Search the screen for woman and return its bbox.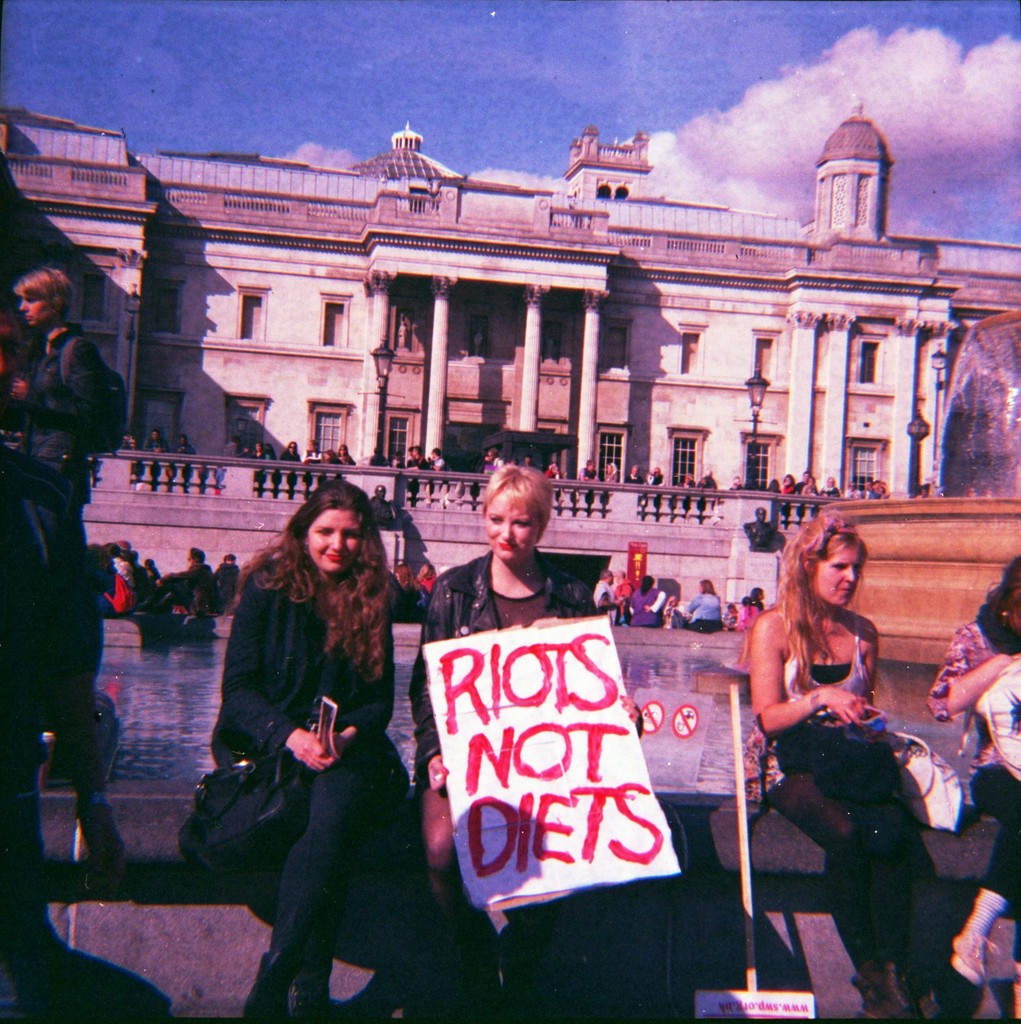
Found: crop(926, 554, 1020, 1020).
